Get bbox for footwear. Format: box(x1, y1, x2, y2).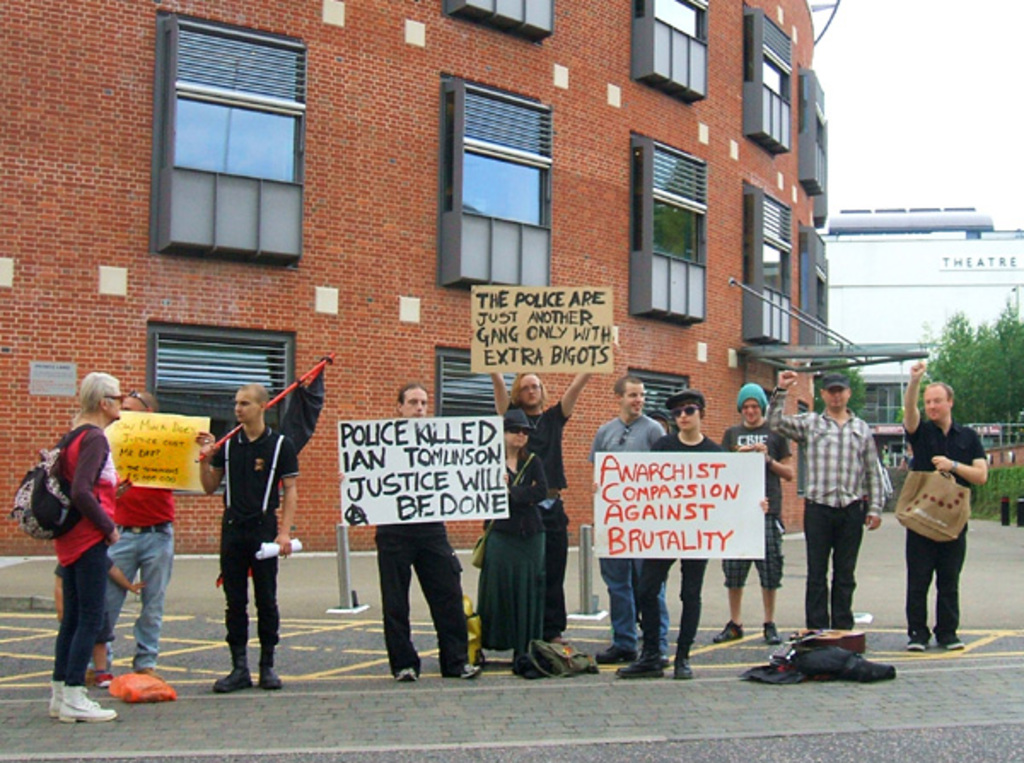
box(901, 630, 923, 649).
